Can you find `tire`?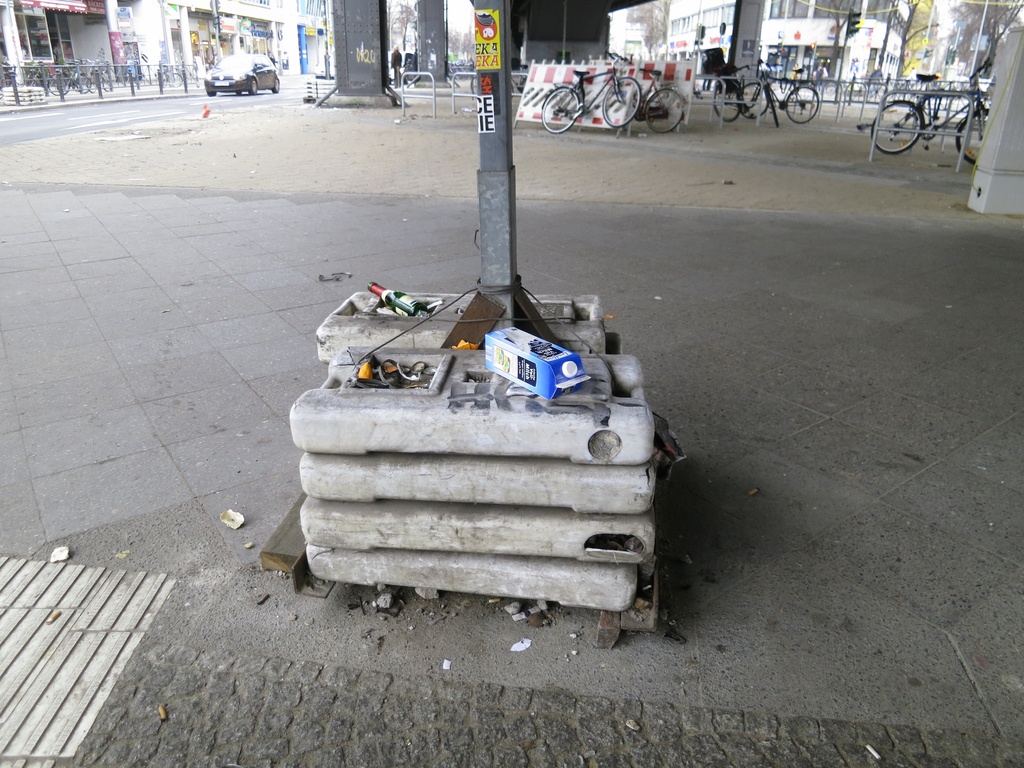
Yes, bounding box: 708/83/745/122.
